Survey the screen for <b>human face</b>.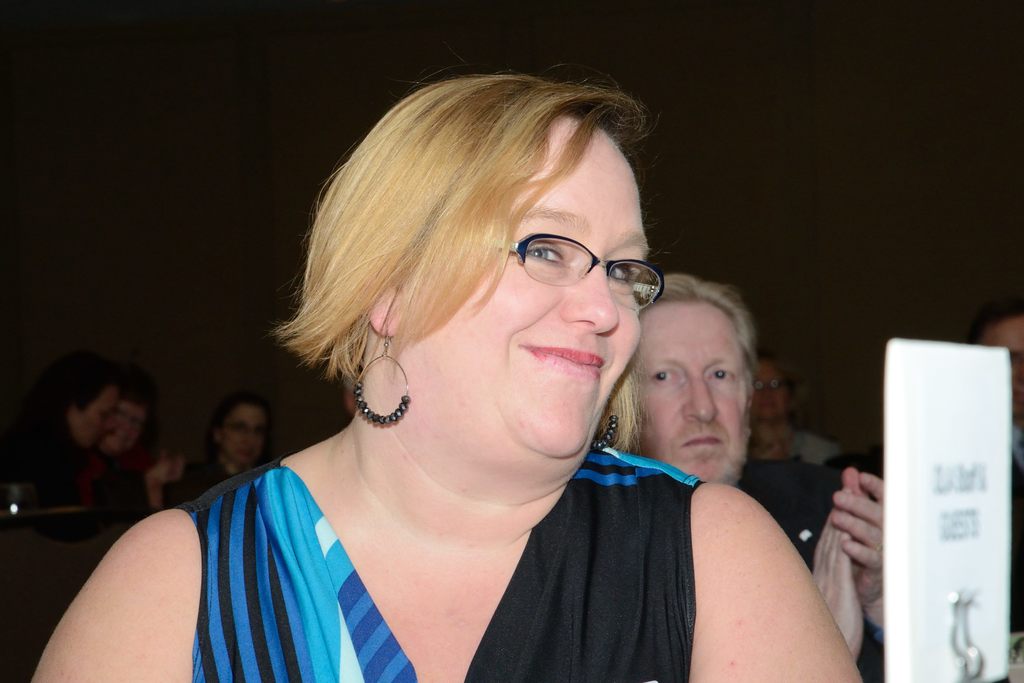
Survey found: locate(204, 402, 269, 475).
